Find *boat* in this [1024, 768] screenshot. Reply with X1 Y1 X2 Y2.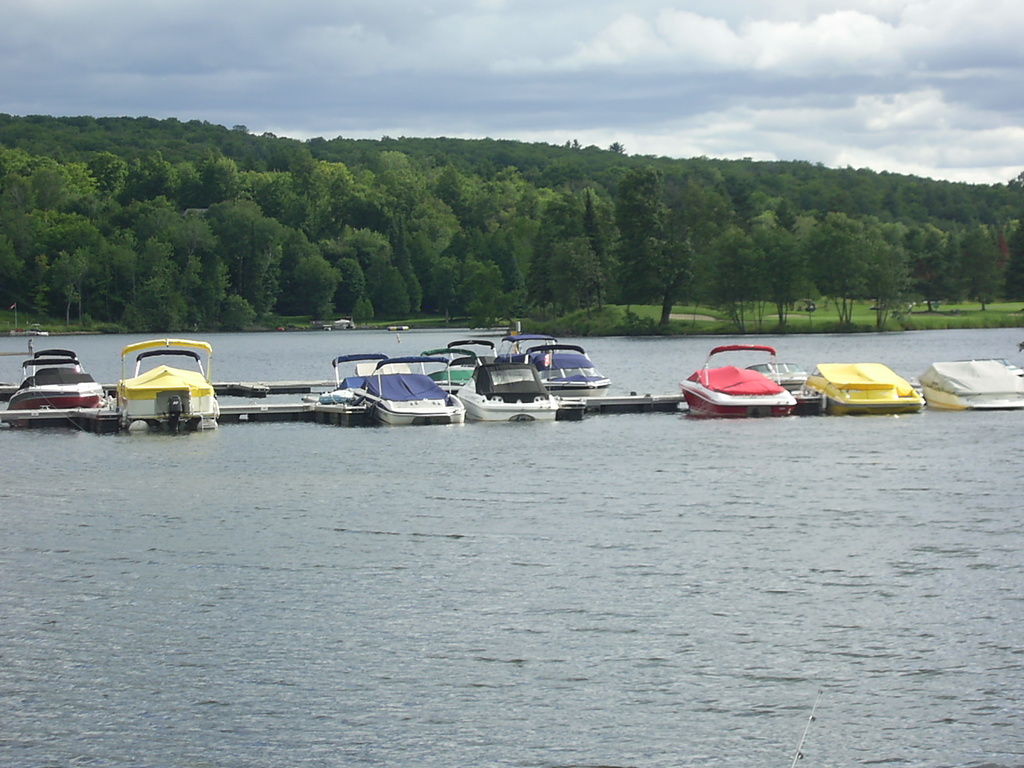
6 349 117 436.
